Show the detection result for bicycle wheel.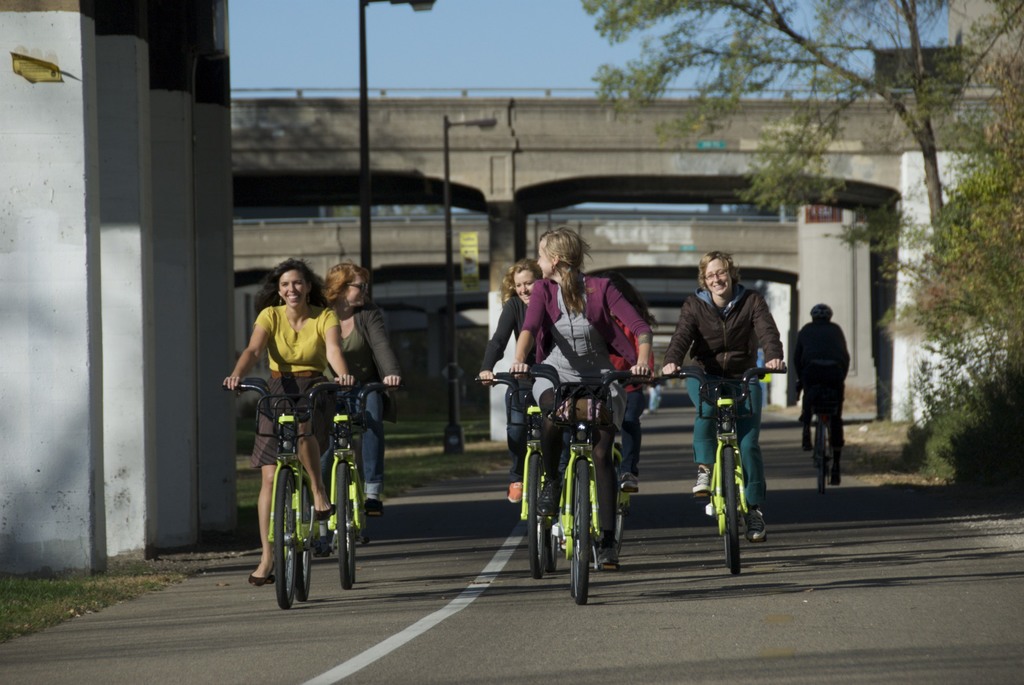
[left=564, top=458, right=601, bottom=602].
